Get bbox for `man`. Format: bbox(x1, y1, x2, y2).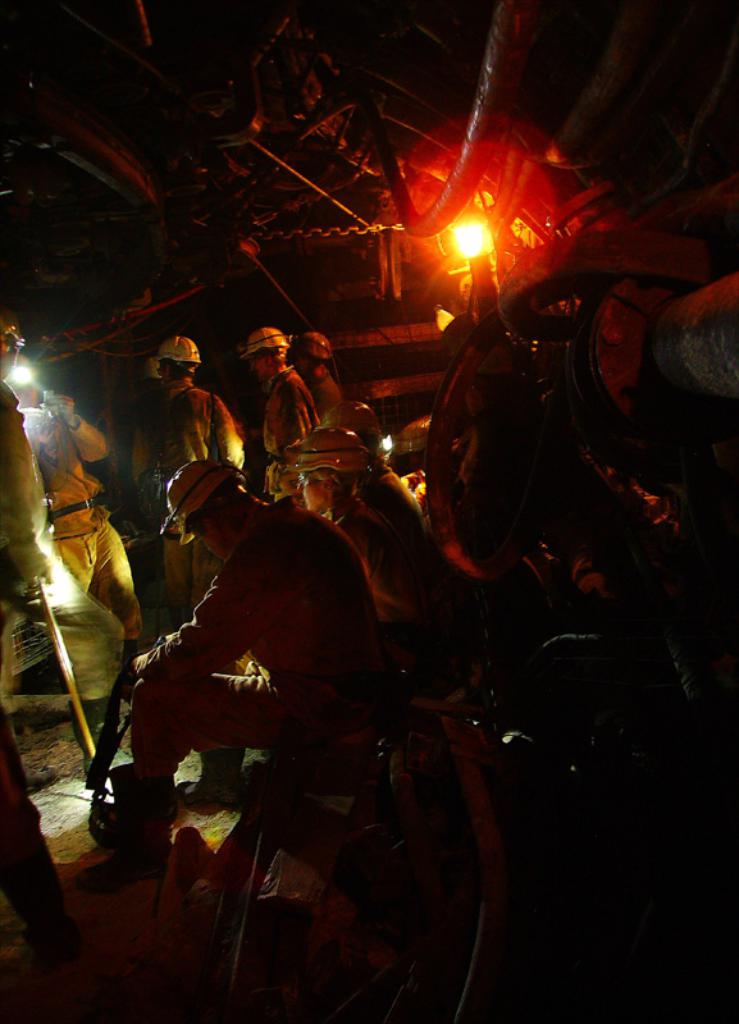
bbox(22, 349, 136, 671).
